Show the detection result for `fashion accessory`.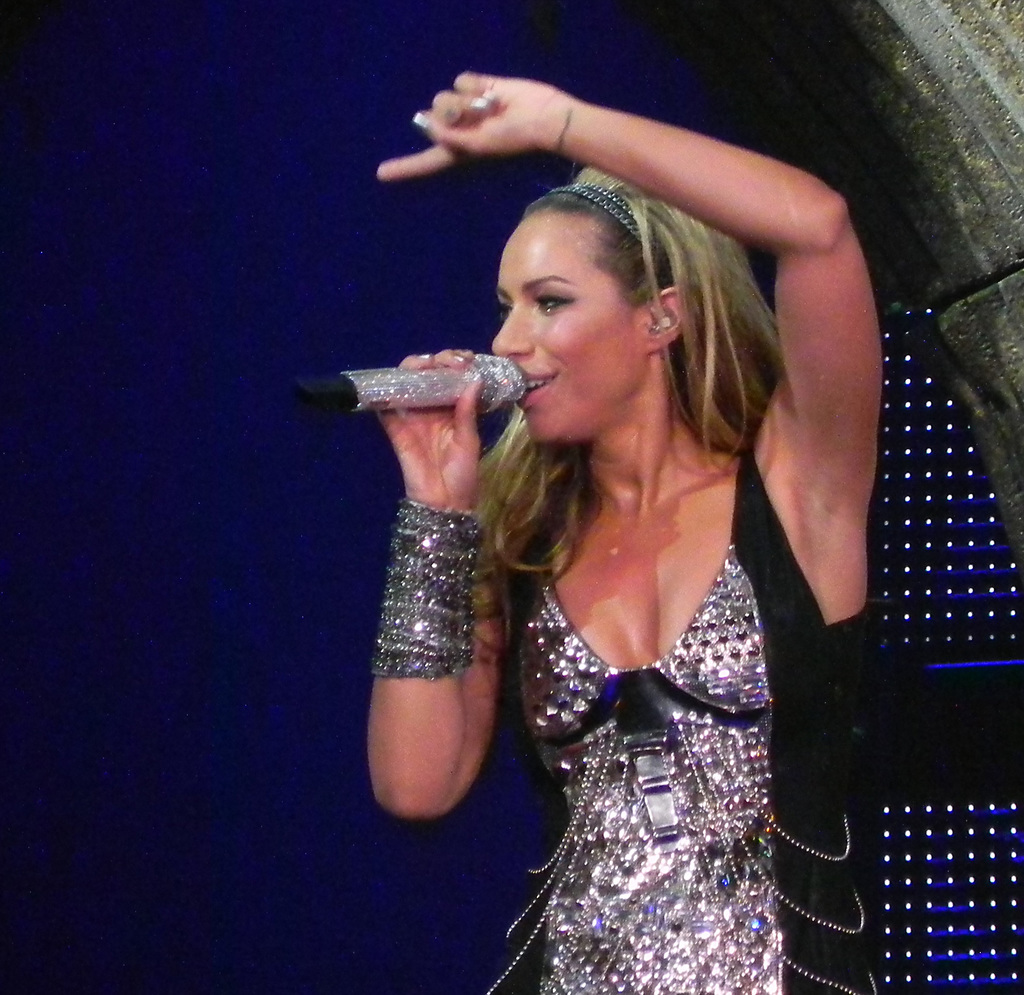
413 108 433 124.
